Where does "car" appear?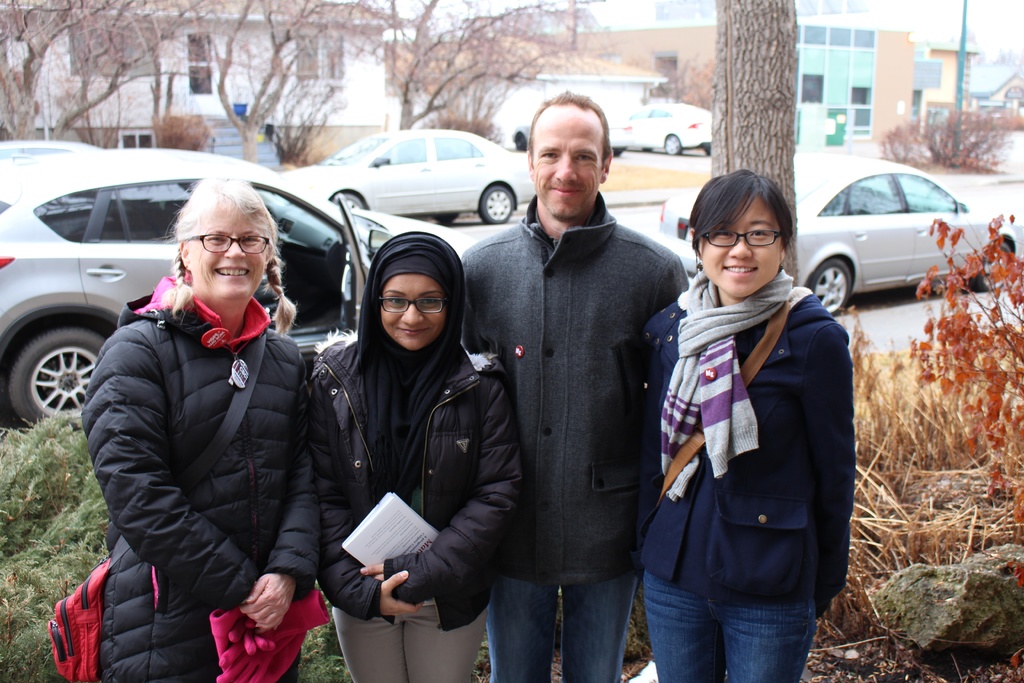
Appears at x1=653, y1=155, x2=1023, y2=318.
